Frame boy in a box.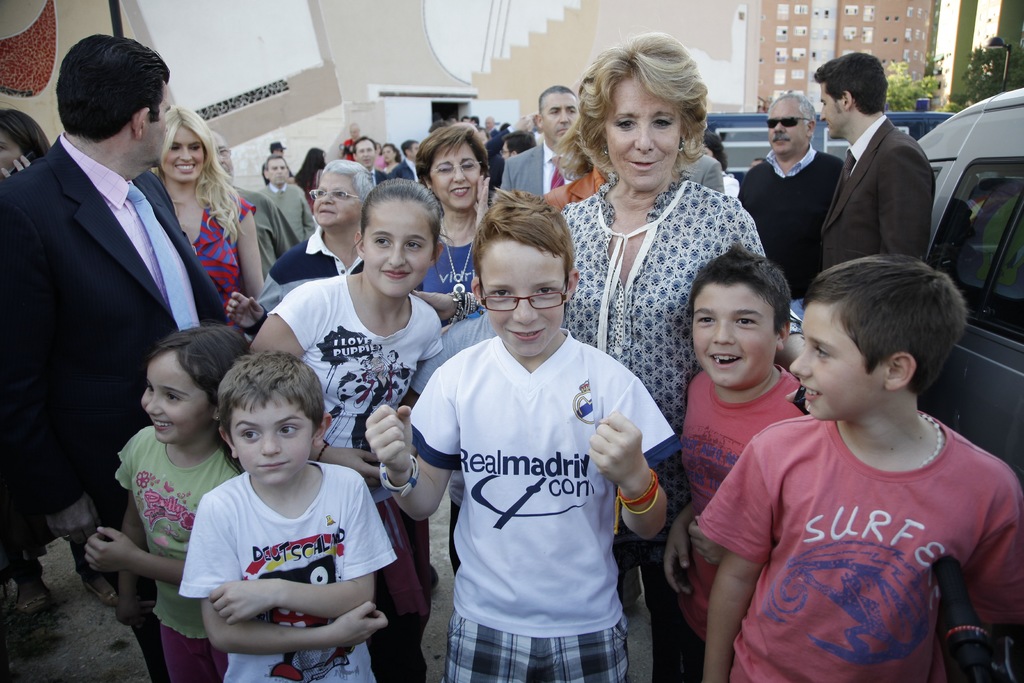
664 243 806 682.
